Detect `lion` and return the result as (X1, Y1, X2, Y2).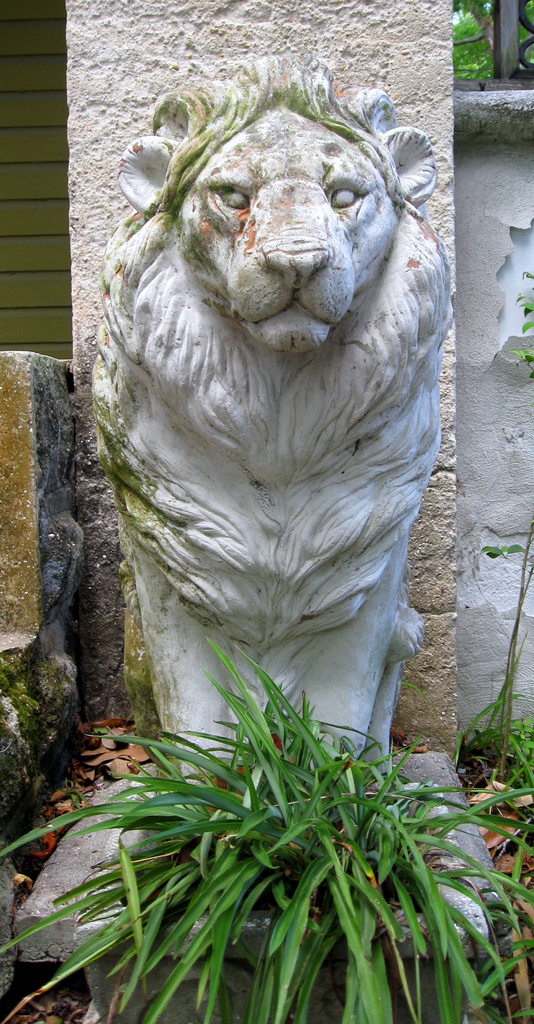
(97, 54, 453, 817).
